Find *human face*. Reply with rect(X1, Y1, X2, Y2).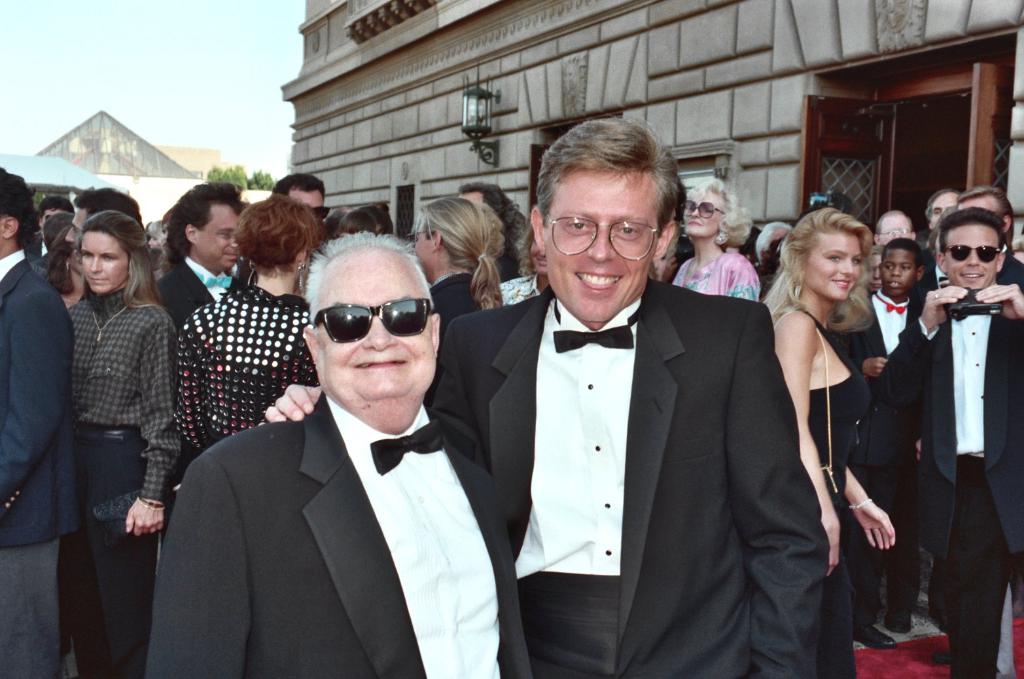
rect(410, 224, 434, 280).
